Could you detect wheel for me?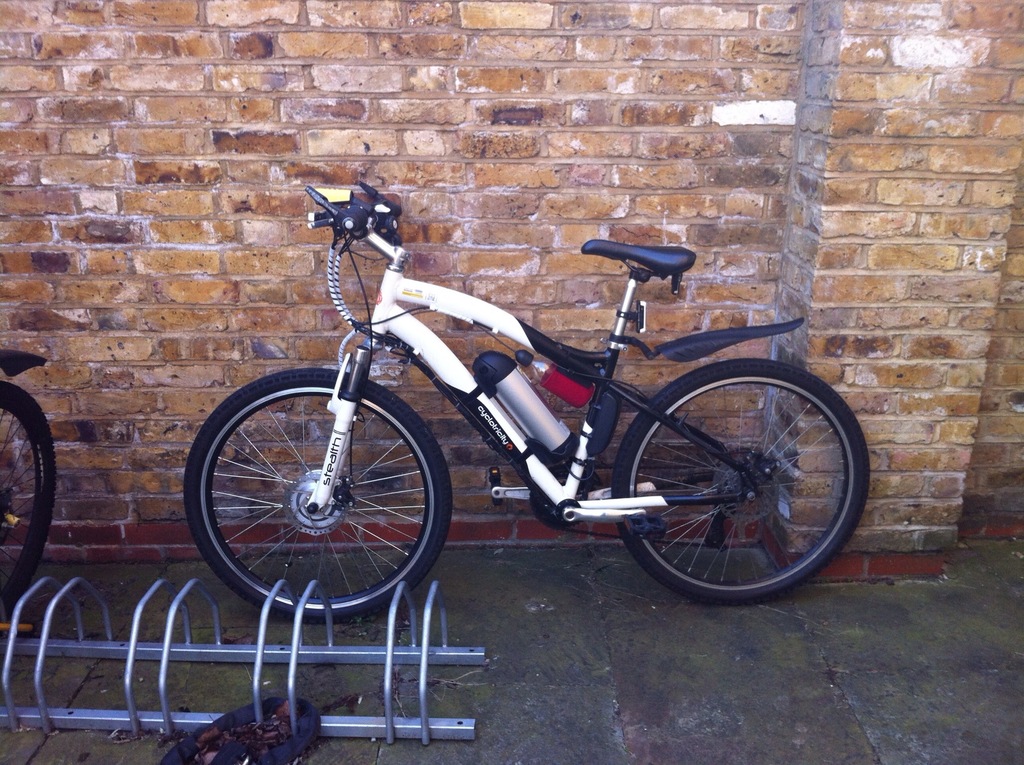
Detection result: rect(0, 381, 56, 623).
